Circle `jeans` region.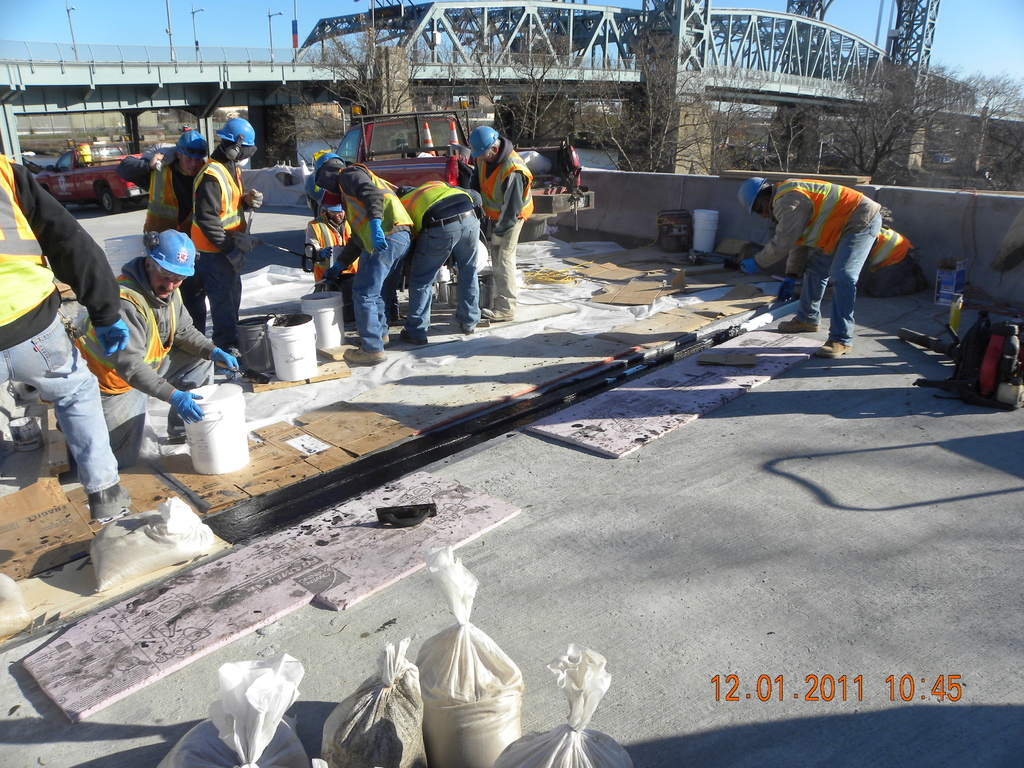
Region: [x1=178, y1=259, x2=240, y2=349].
